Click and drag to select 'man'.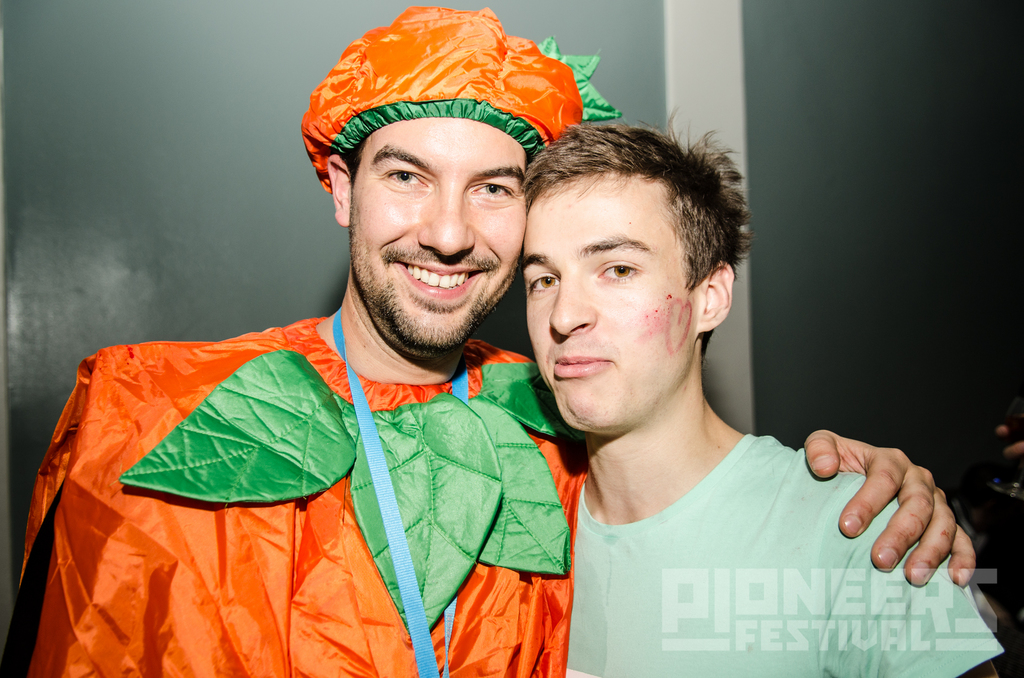
Selection: 134,76,768,677.
